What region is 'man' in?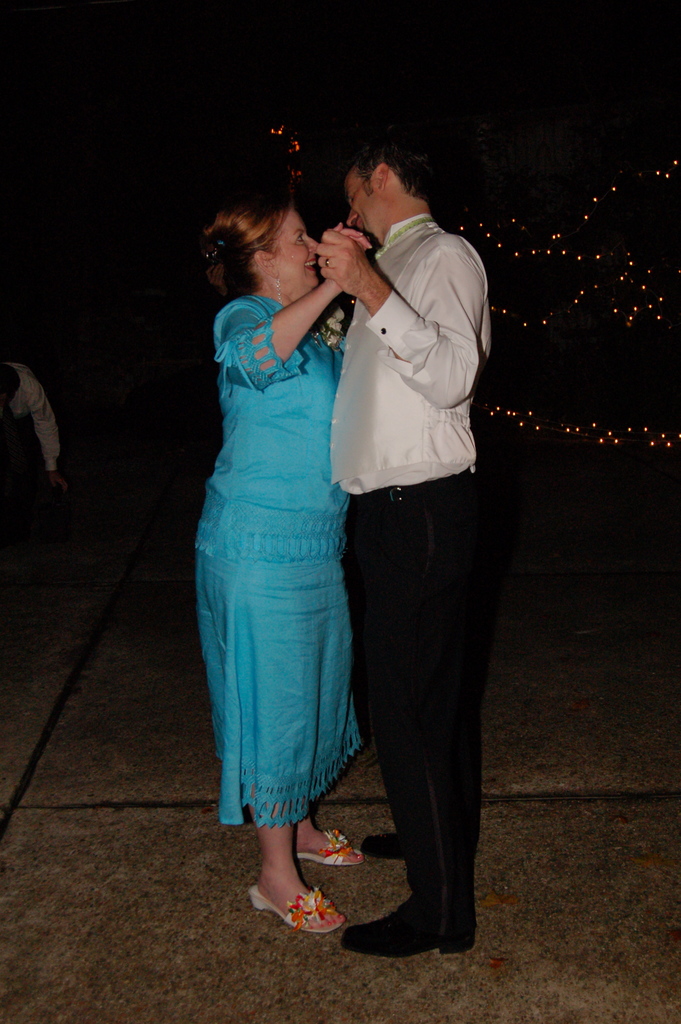
box=[0, 362, 67, 496].
